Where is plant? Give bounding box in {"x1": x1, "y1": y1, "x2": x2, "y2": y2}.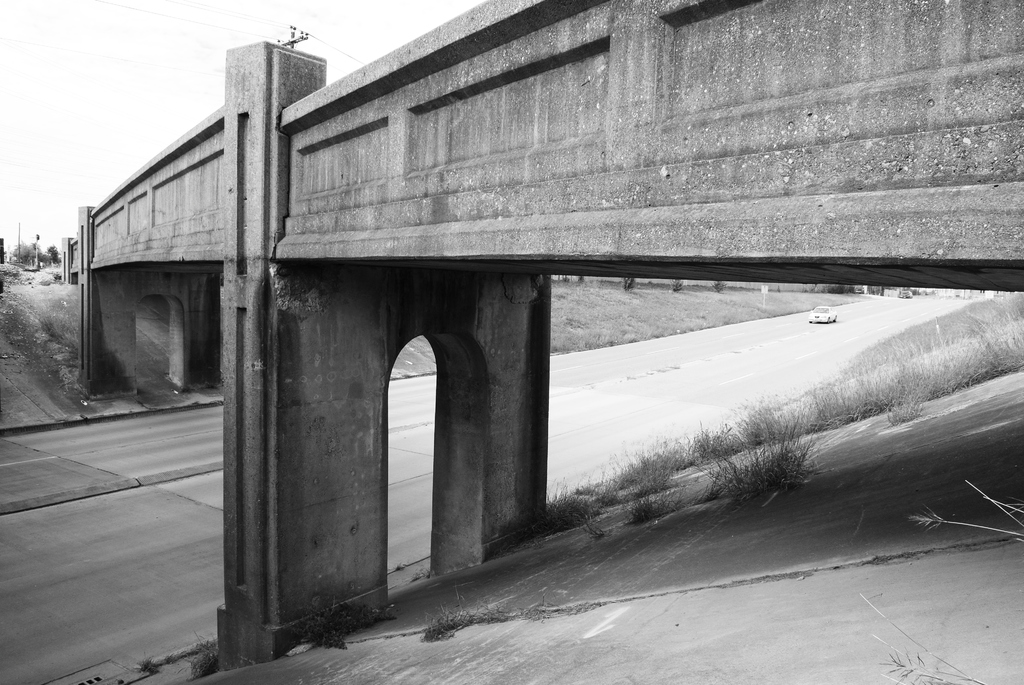
{"x1": 509, "y1": 480, "x2": 605, "y2": 537}.
